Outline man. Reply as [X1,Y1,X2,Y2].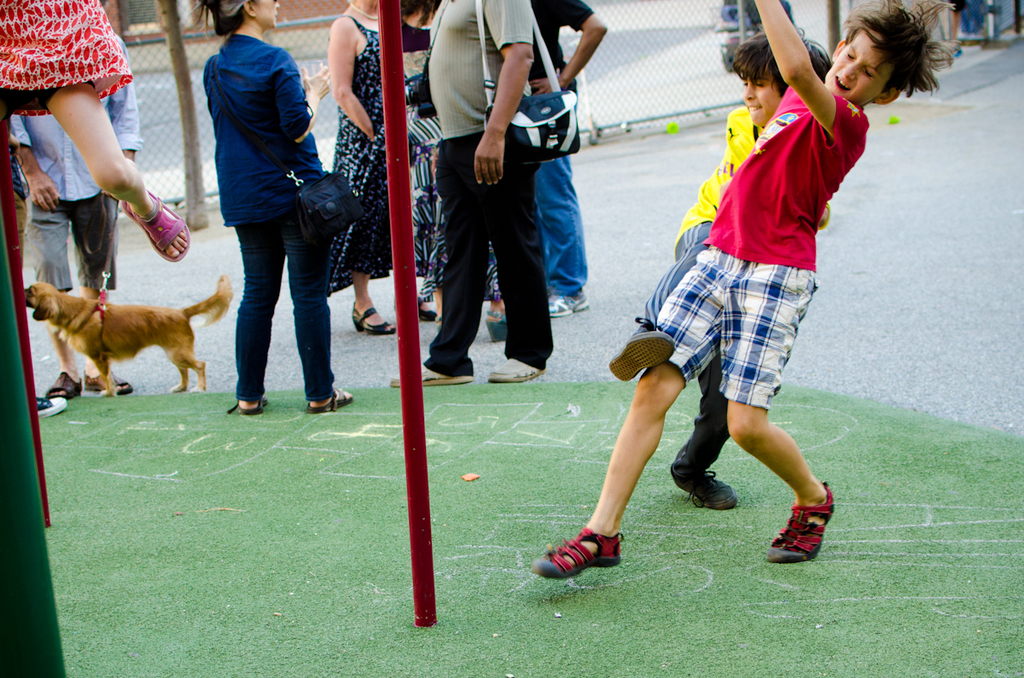
[417,19,596,383].
